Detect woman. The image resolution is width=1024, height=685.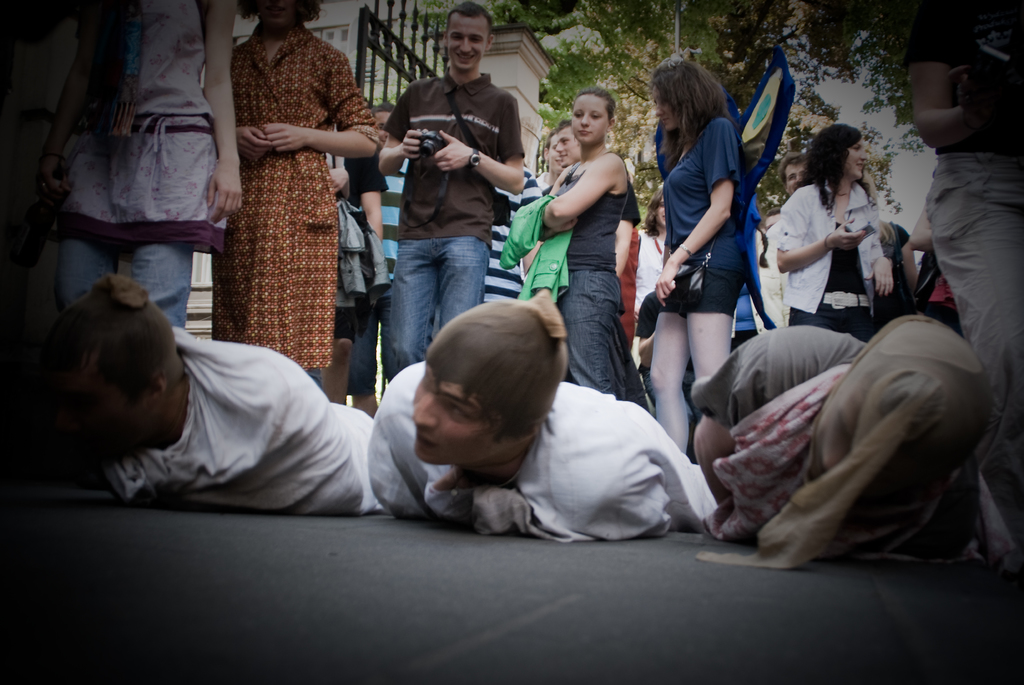
771,118,895,350.
